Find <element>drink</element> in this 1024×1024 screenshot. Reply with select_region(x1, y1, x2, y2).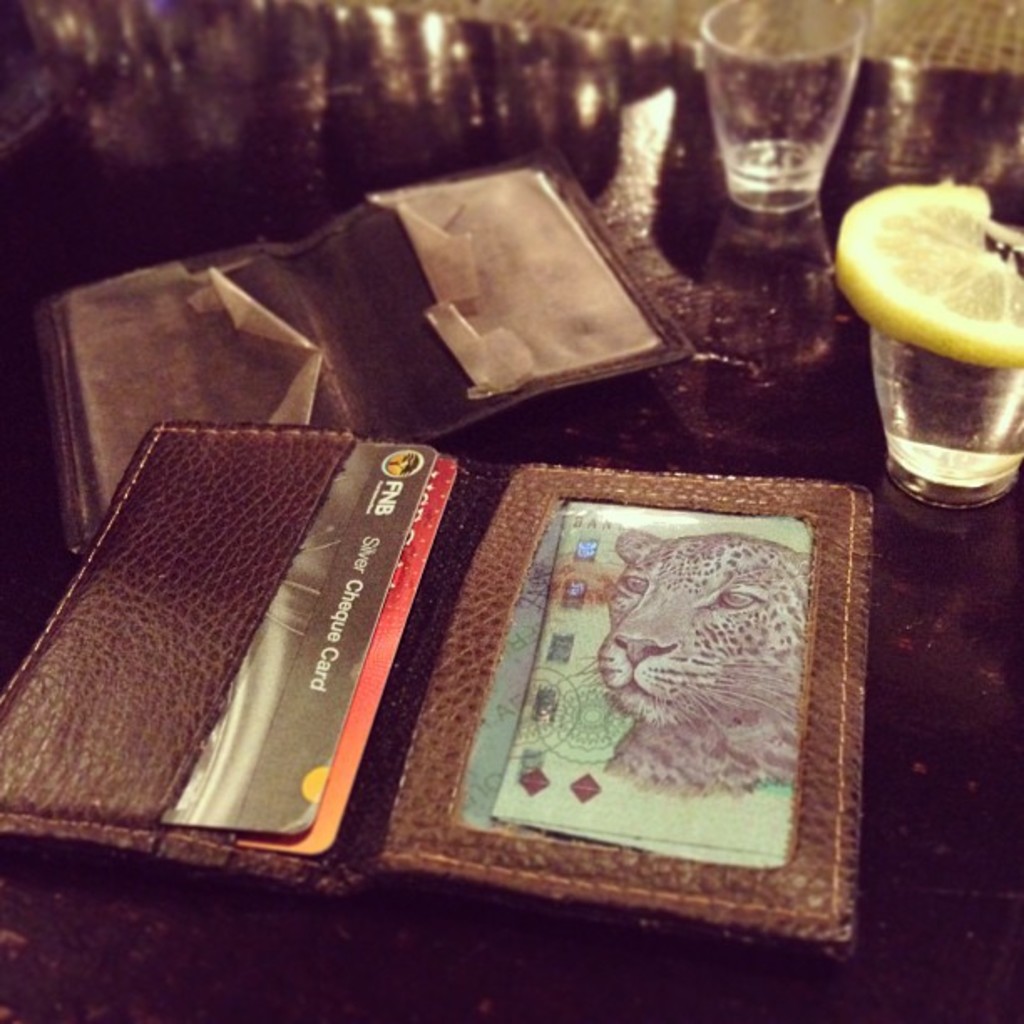
select_region(865, 224, 1022, 505).
